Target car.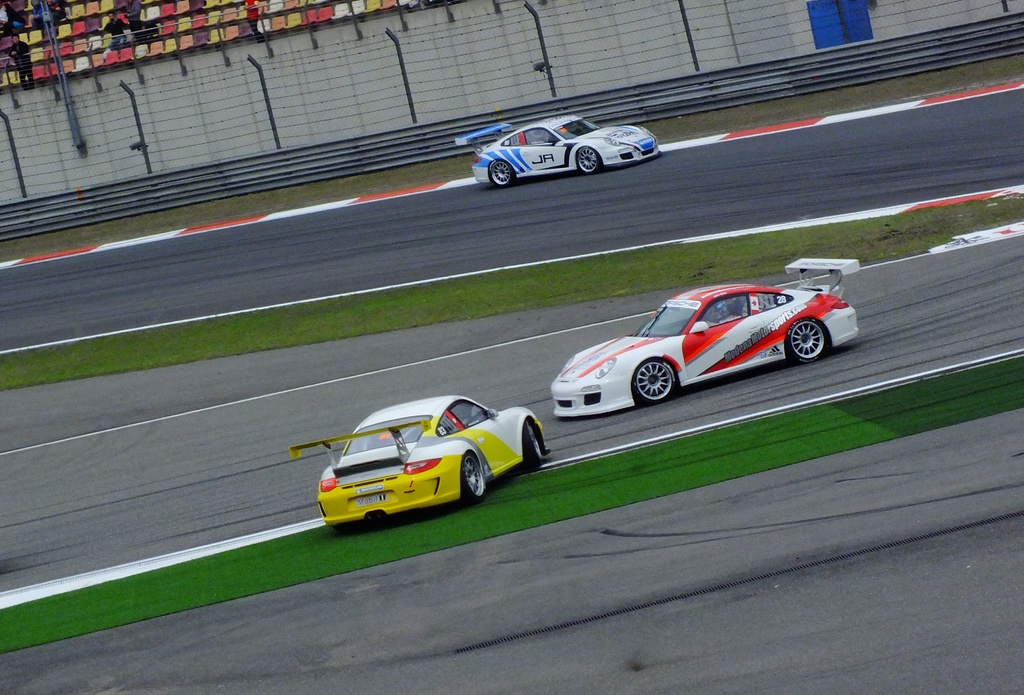
Target region: <region>299, 388, 551, 515</region>.
